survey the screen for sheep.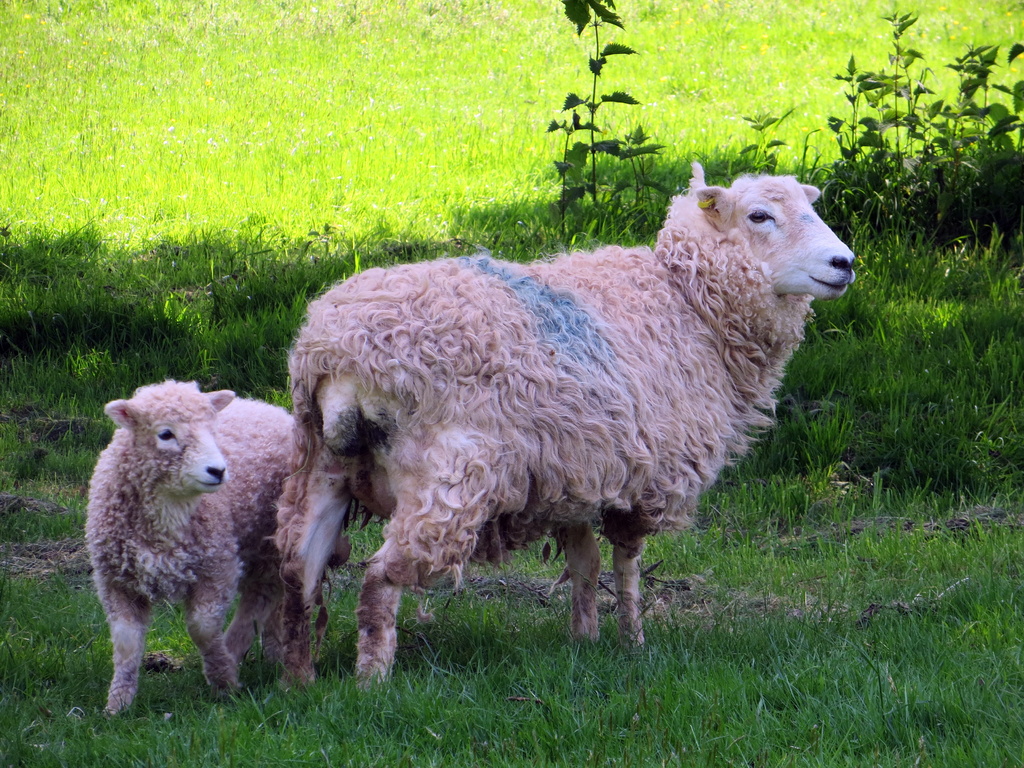
Survey found: bbox=[285, 154, 862, 678].
